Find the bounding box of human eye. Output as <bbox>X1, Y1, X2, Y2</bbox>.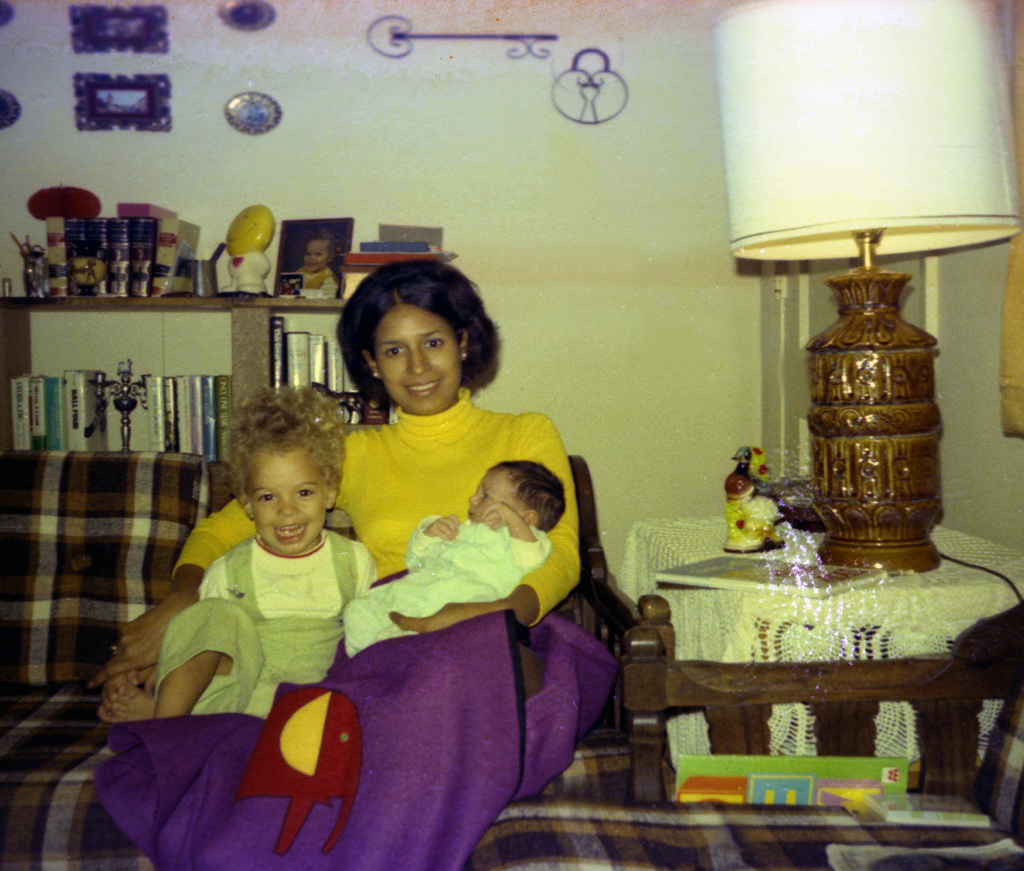
<bbox>257, 494, 275, 505</bbox>.
